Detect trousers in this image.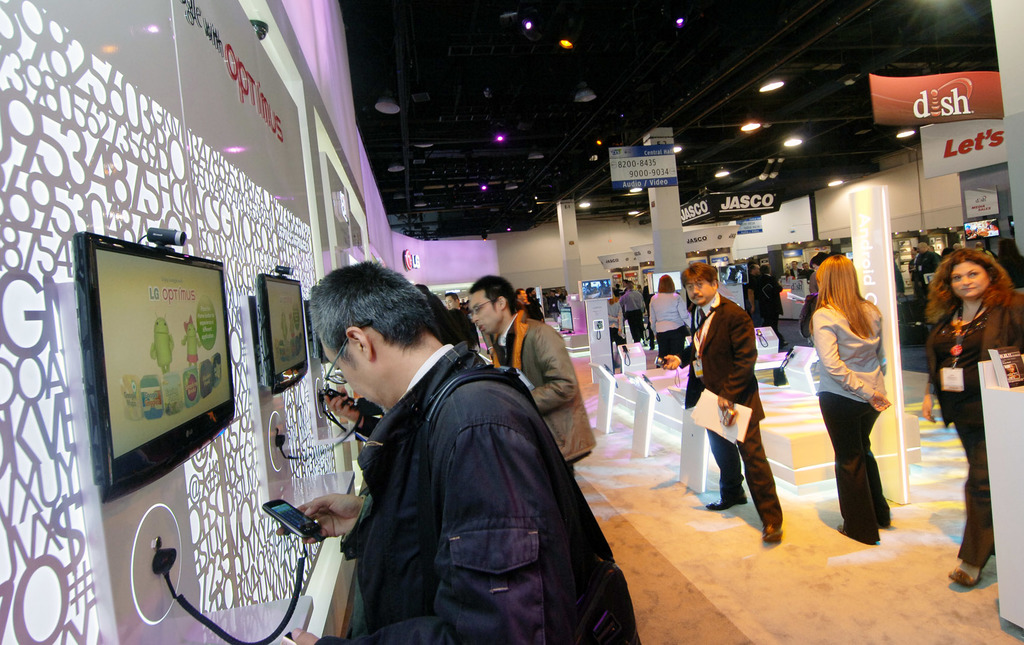
Detection: 655 326 689 369.
